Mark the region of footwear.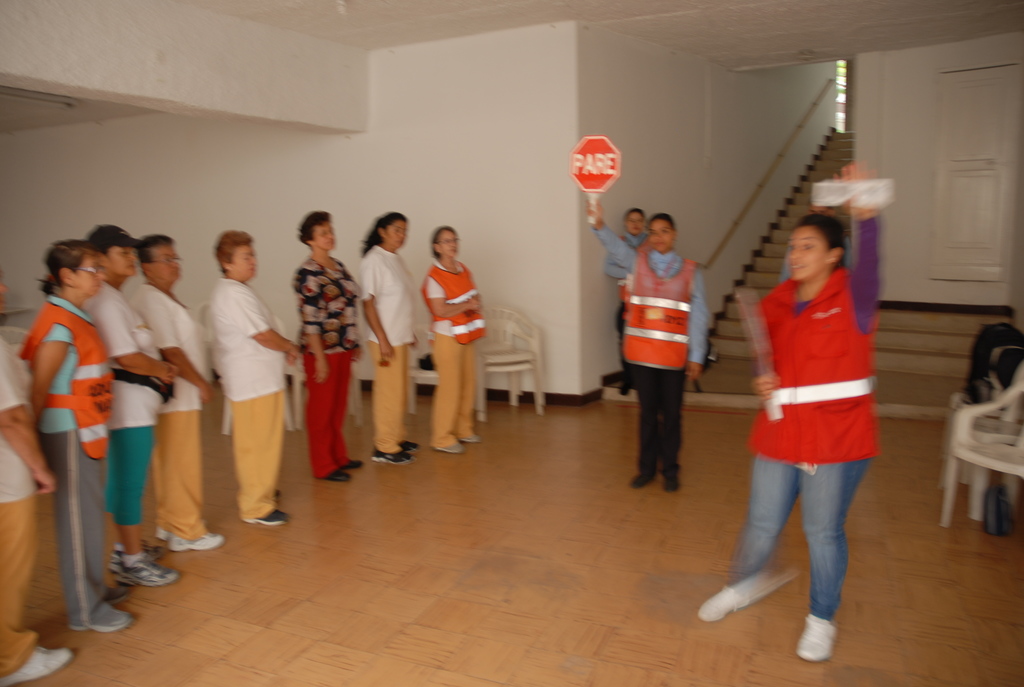
Region: BBox(455, 436, 480, 441).
